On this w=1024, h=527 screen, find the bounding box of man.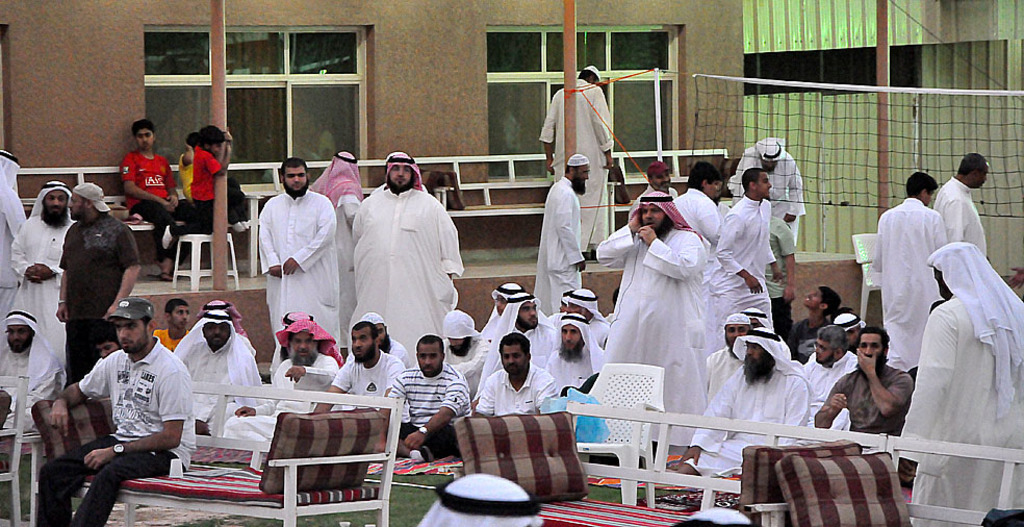
Bounding box: 0, 145, 30, 333.
